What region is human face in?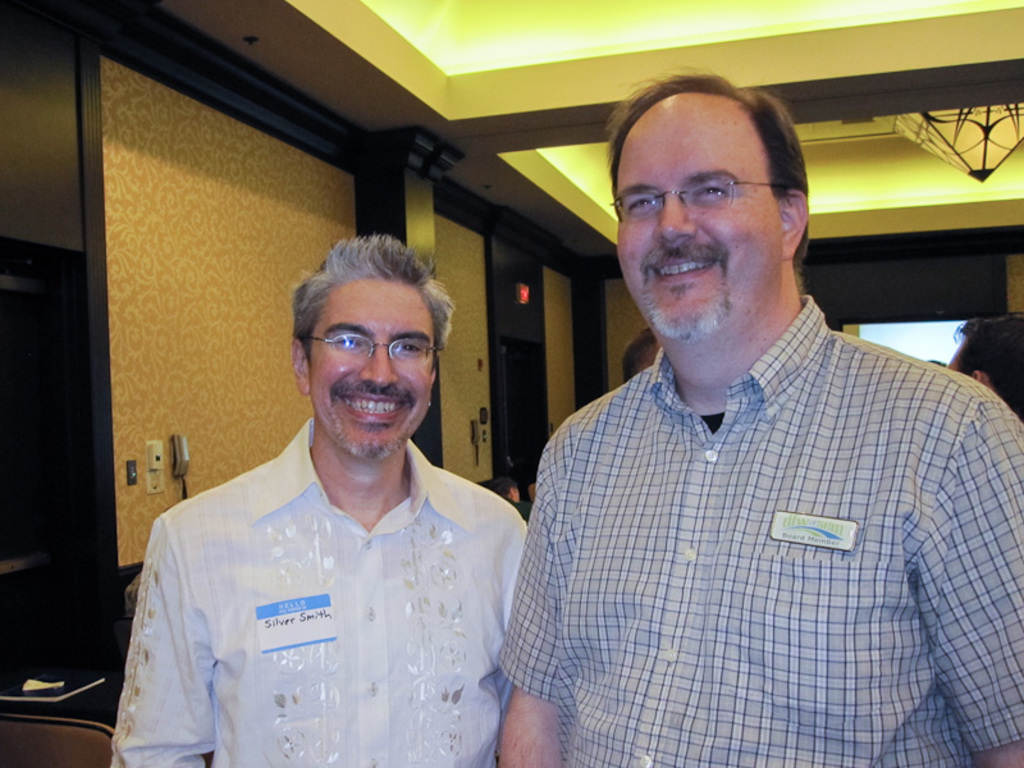
left=306, top=276, right=445, bottom=468.
